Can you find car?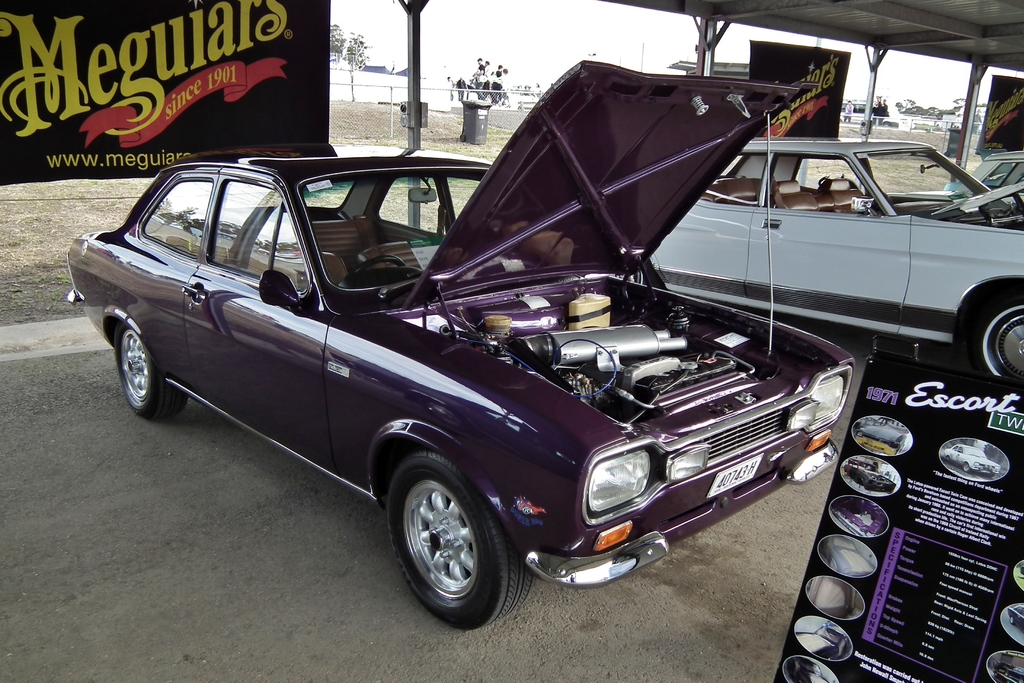
Yes, bounding box: BBox(657, 132, 1023, 379).
